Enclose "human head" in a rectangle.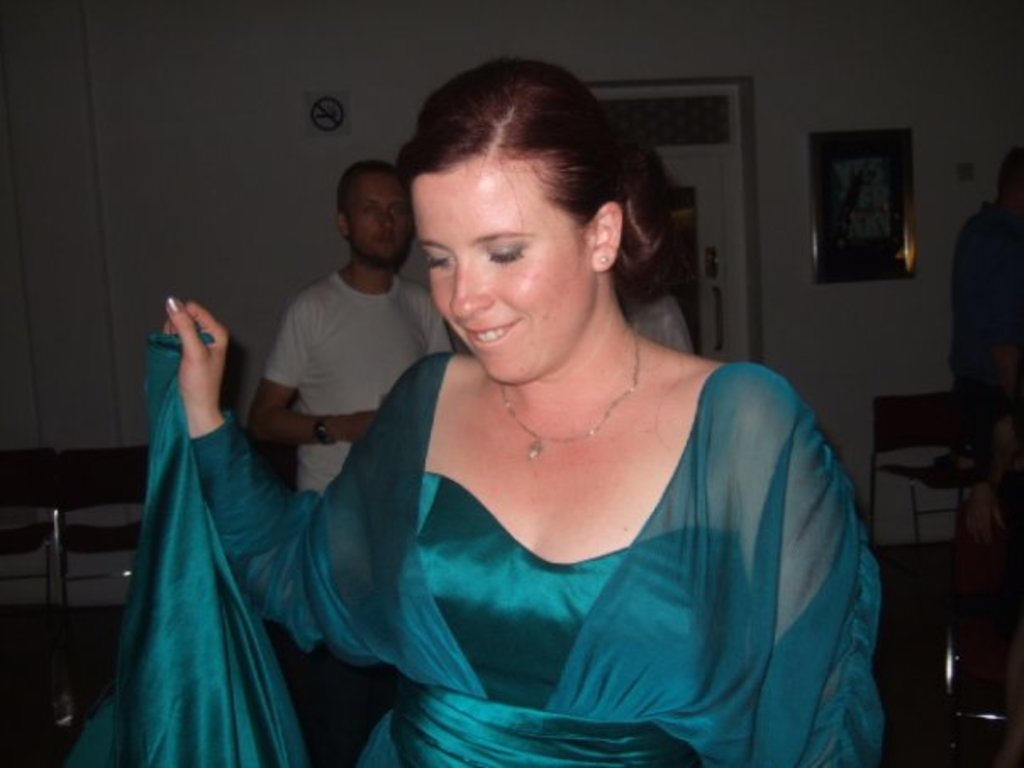
x1=337, y1=158, x2=419, y2=264.
